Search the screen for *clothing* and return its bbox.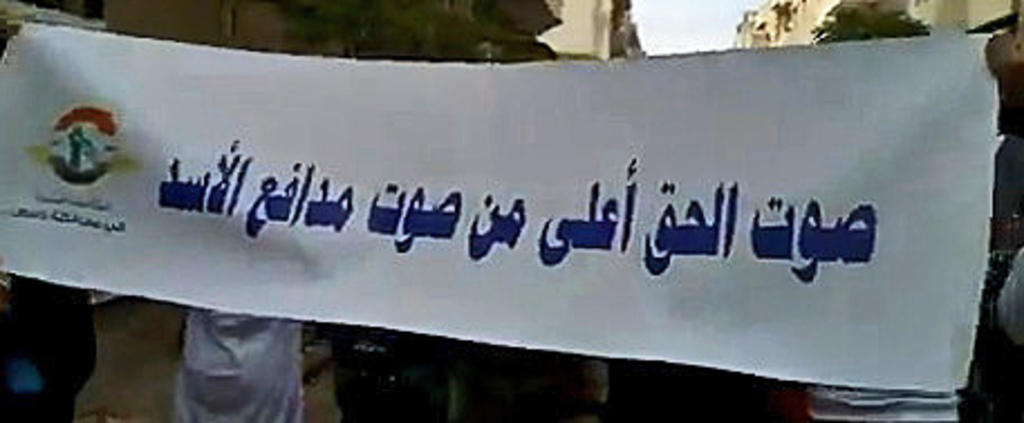
Found: l=327, t=325, r=446, b=421.
